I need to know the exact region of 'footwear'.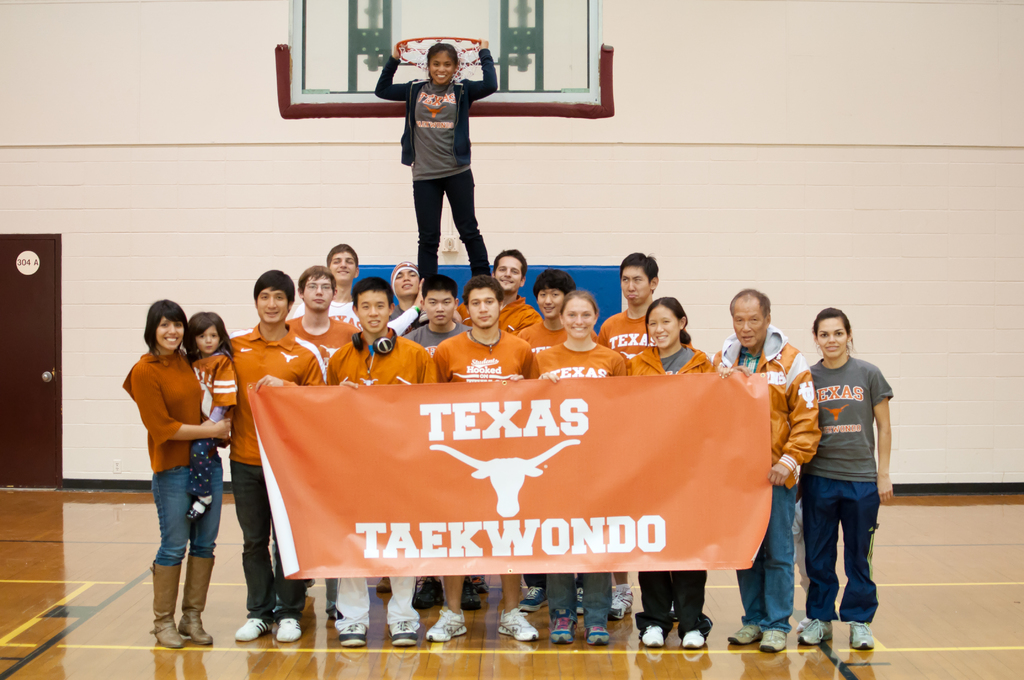
Region: [276,619,305,644].
